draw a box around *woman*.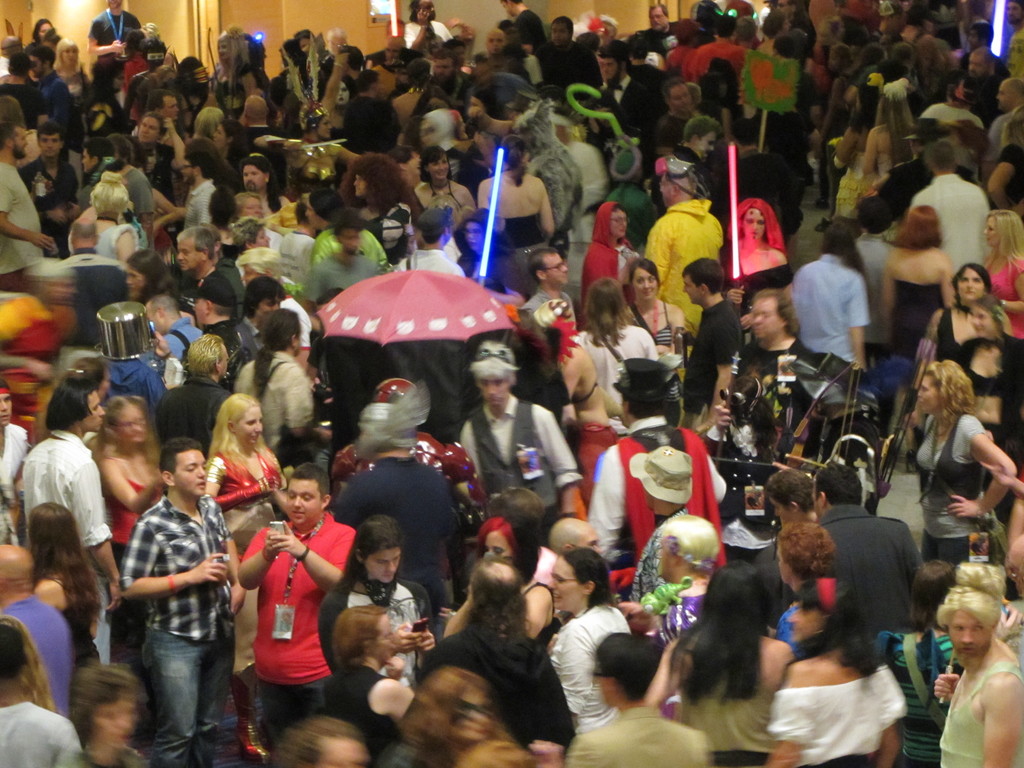
[47, 660, 154, 767].
